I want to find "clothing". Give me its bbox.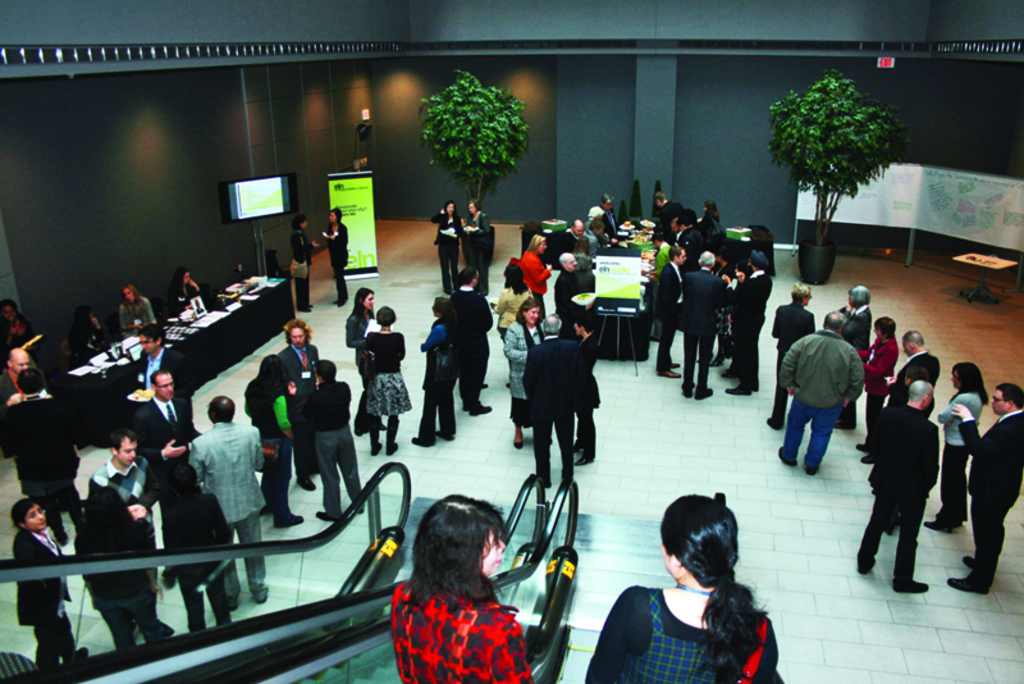
(left=972, top=397, right=1023, bottom=569).
